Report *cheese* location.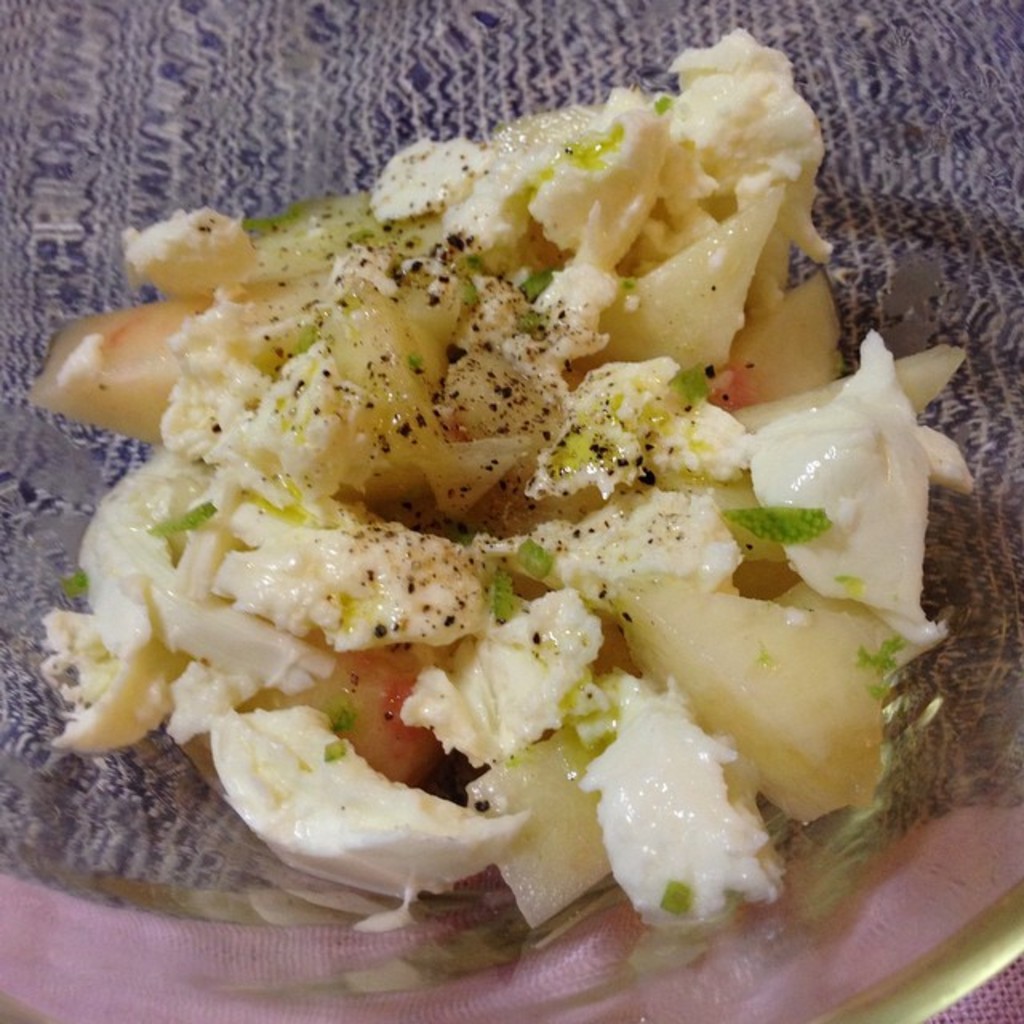
Report: locate(586, 558, 883, 827).
